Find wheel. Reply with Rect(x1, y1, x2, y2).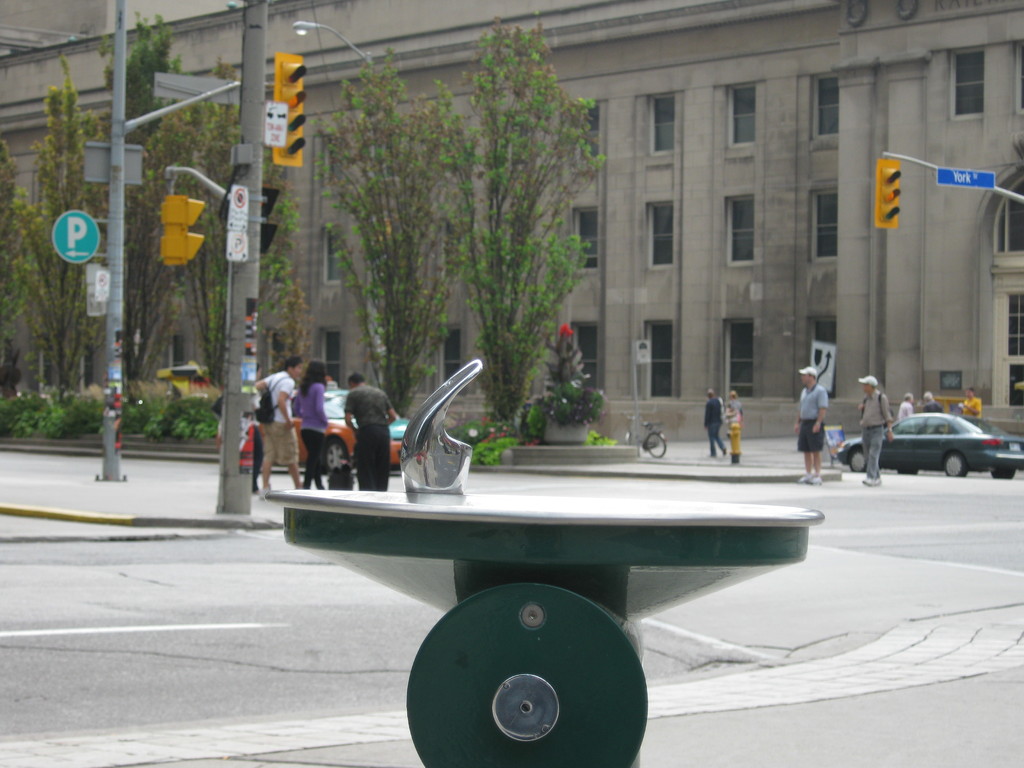
Rect(646, 429, 672, 460).
